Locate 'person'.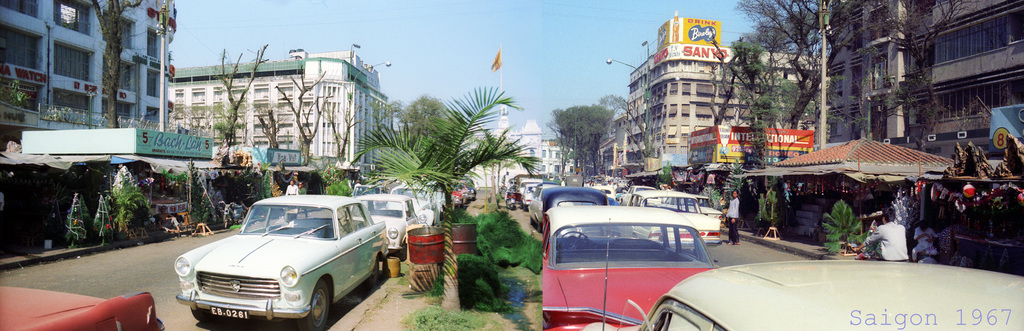
Bounding box: BBox(285, 182, 300, 223).
